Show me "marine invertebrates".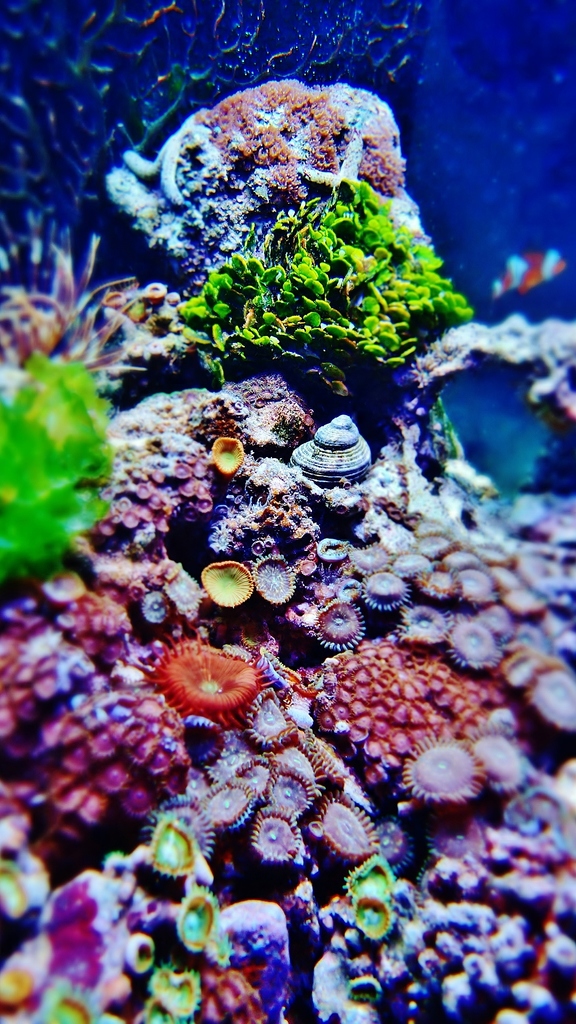
"marine invertebrates" is here: left=216, top=433, right=249, bottom=471.
